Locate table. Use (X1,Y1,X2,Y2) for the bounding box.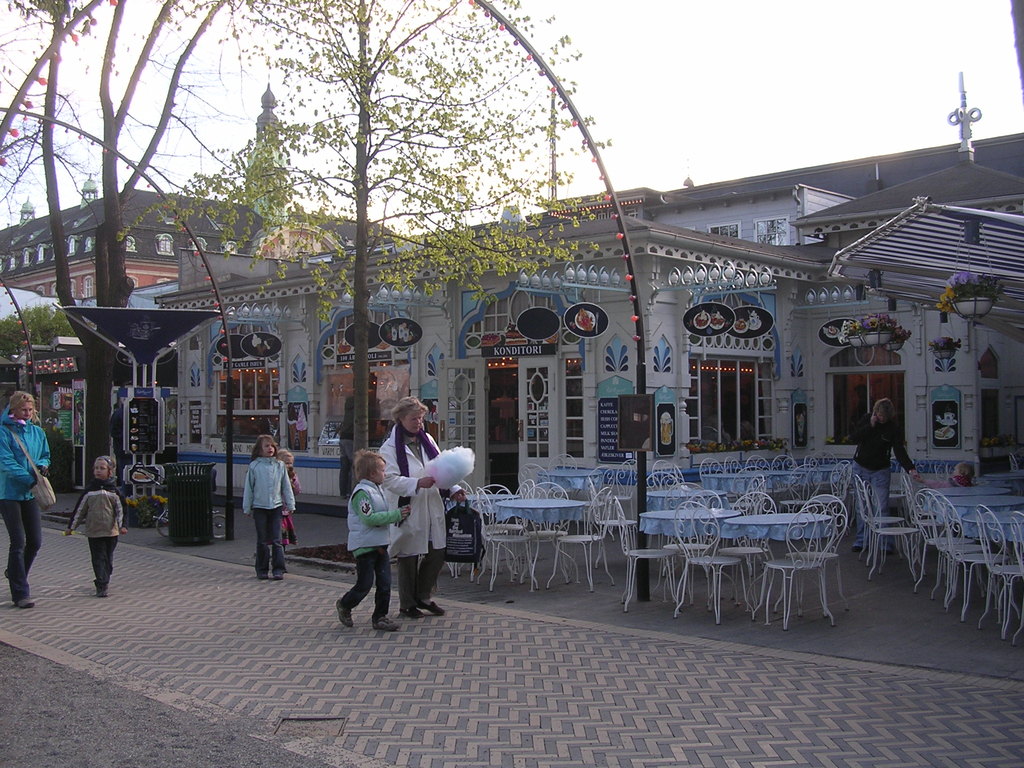
(732,504,825,614).
